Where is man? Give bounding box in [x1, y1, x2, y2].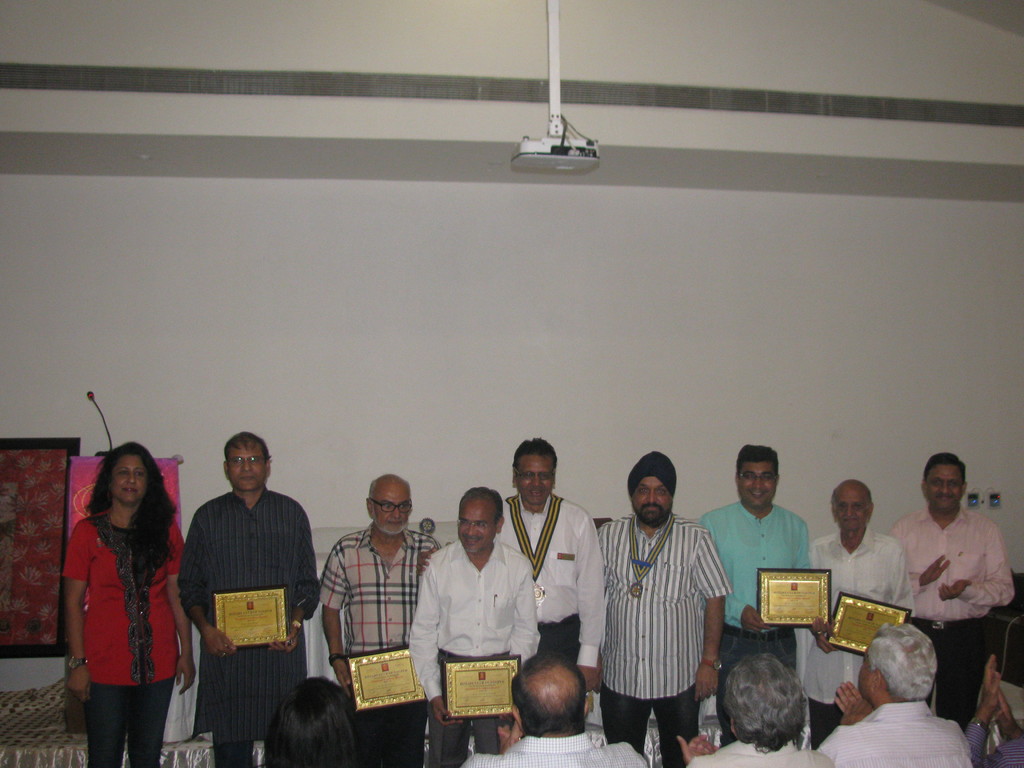
[805, 617, 974, 767].
